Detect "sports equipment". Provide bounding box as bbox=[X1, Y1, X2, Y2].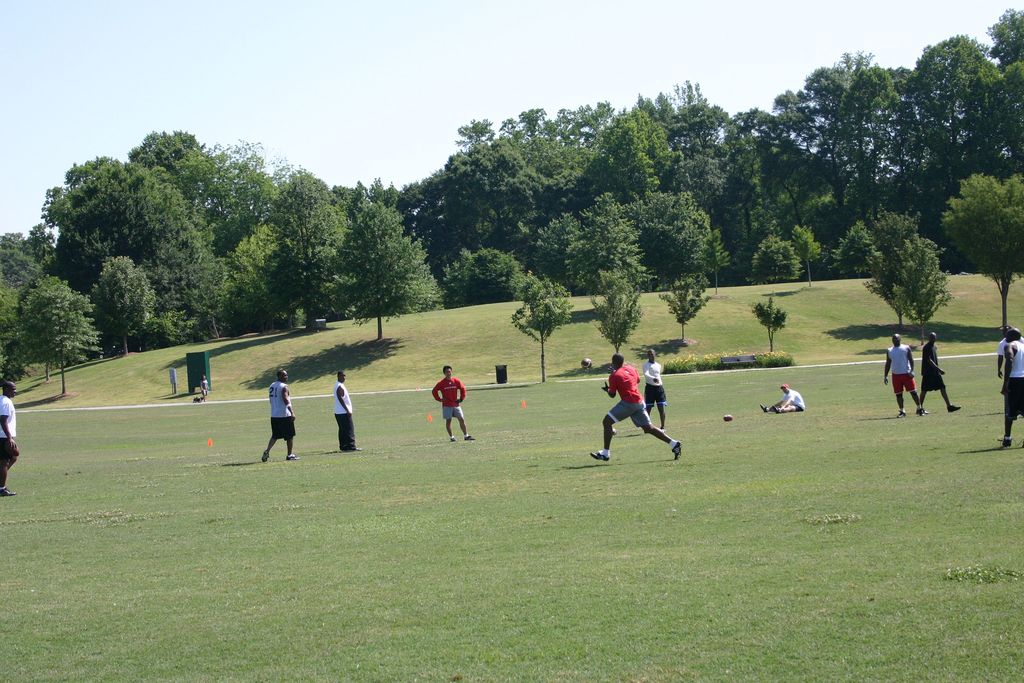
bbox=[589, 453, 610, 463].
